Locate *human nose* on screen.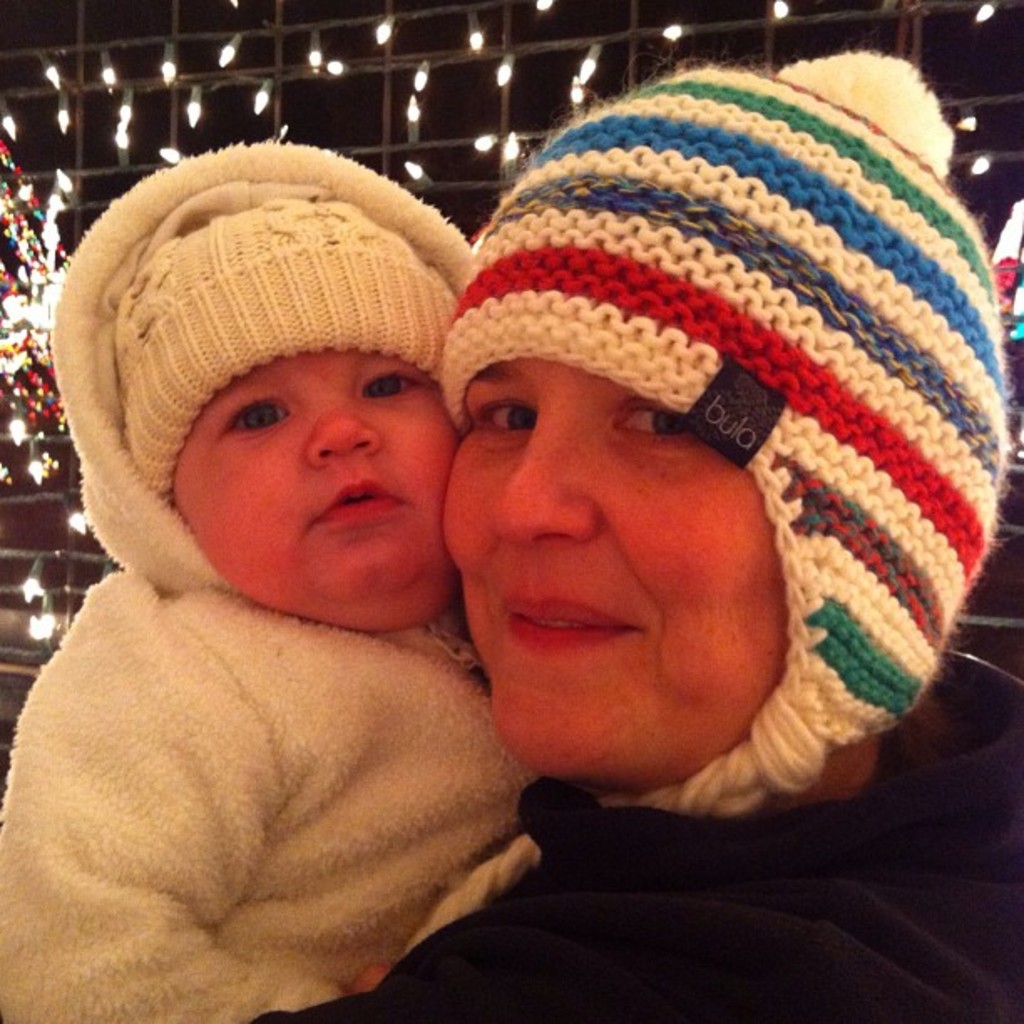
On screen at select_region(490, 395, 599, 547).
